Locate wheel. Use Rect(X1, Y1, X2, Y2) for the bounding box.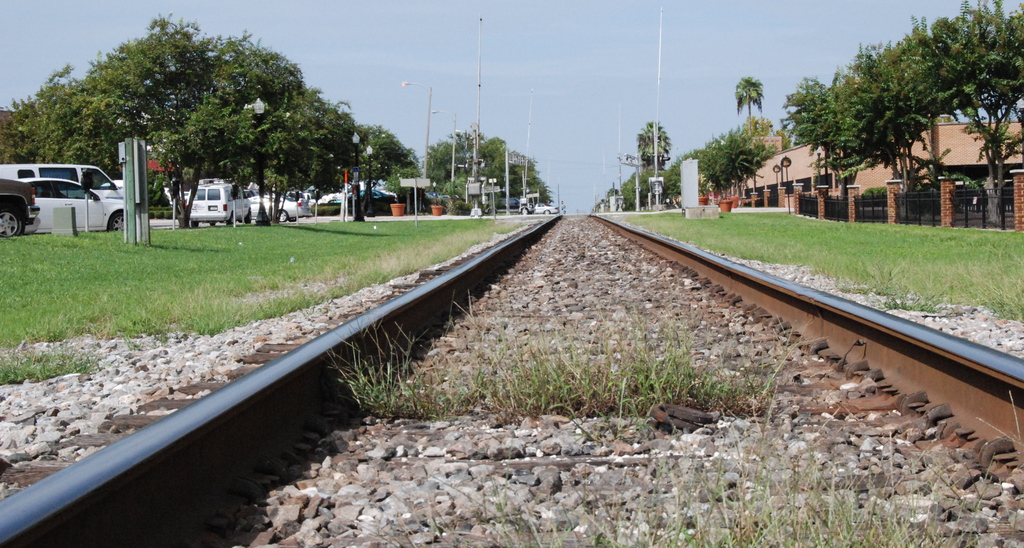
Rect(244, 209, 252, 222).
